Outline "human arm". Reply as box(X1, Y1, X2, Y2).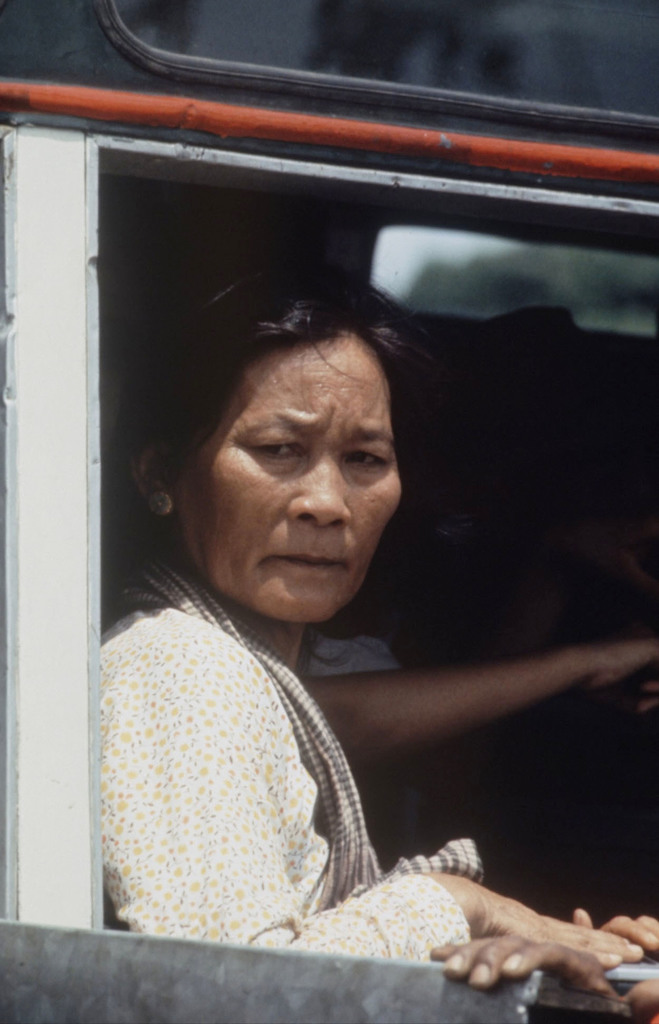
box(555, 908, 658, 953).
